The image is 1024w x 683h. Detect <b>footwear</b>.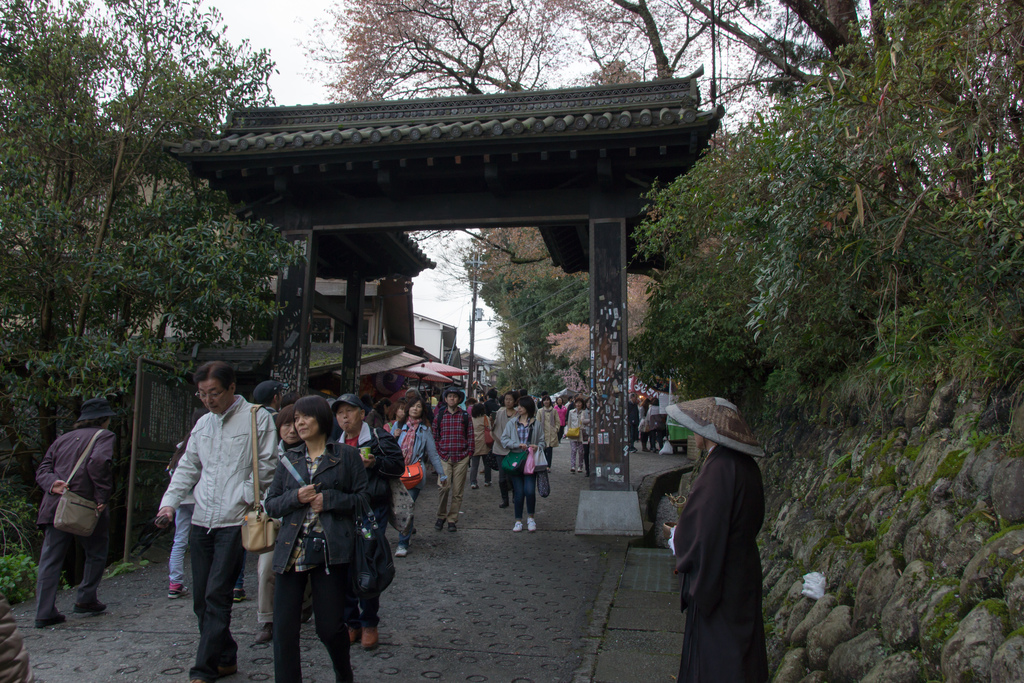
Detection: locate(572, 463, 581, 472).
